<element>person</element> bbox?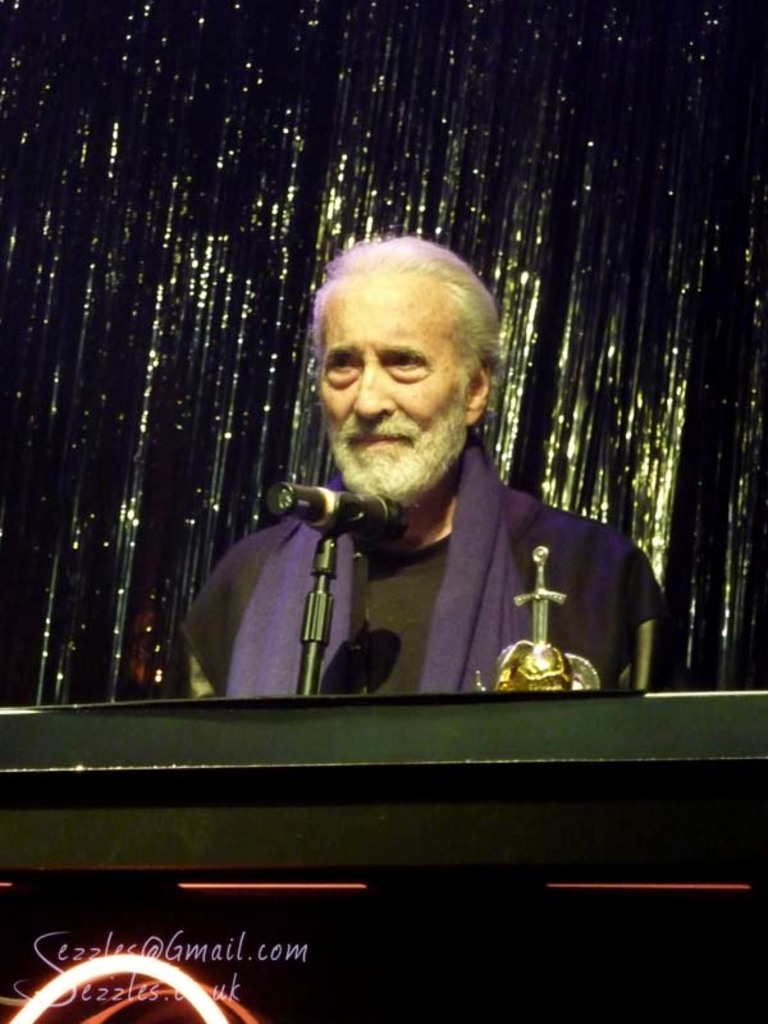
bbox=(173, 223, 668, 705)
